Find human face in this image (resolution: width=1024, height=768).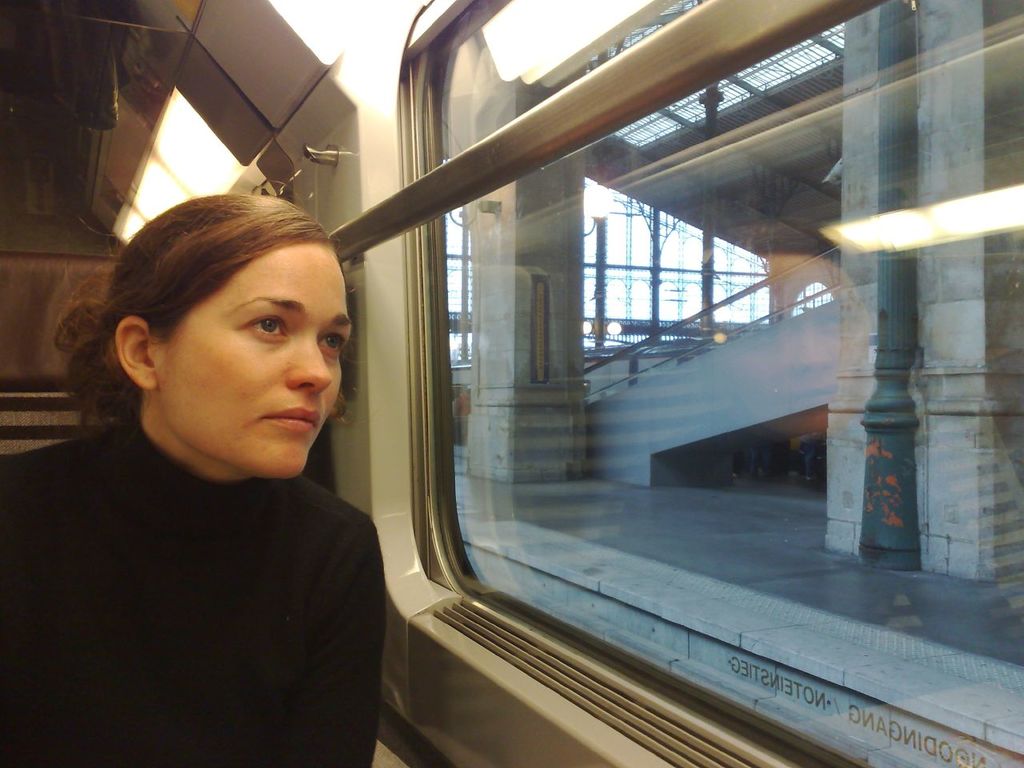
detection(157, 246, 351, 481).
